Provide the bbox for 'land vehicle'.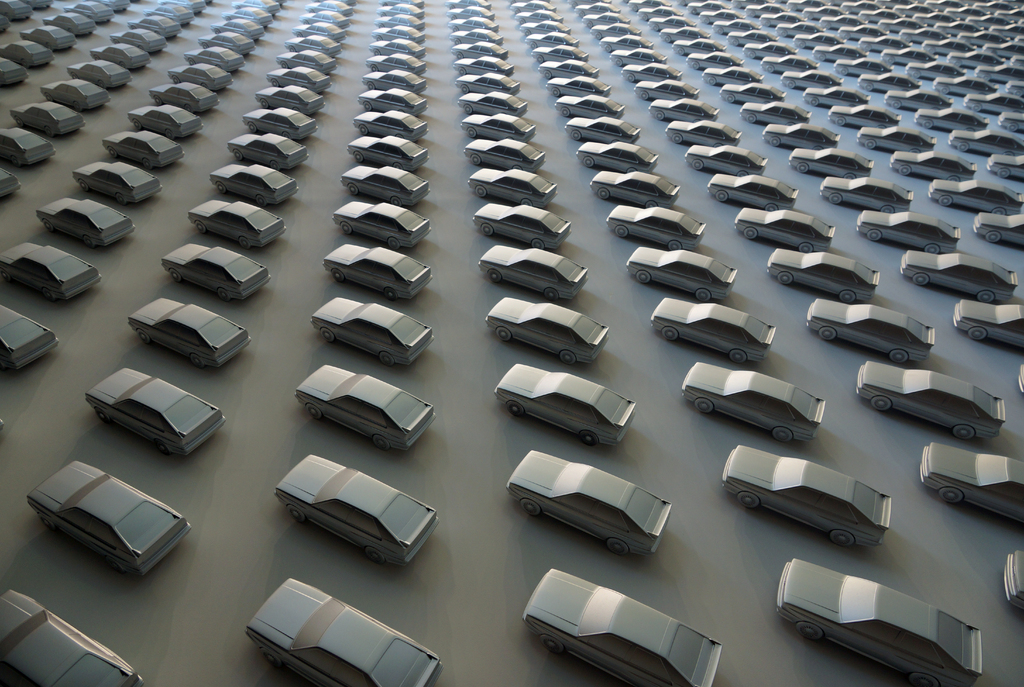
region(565, 0, 612, 12).
